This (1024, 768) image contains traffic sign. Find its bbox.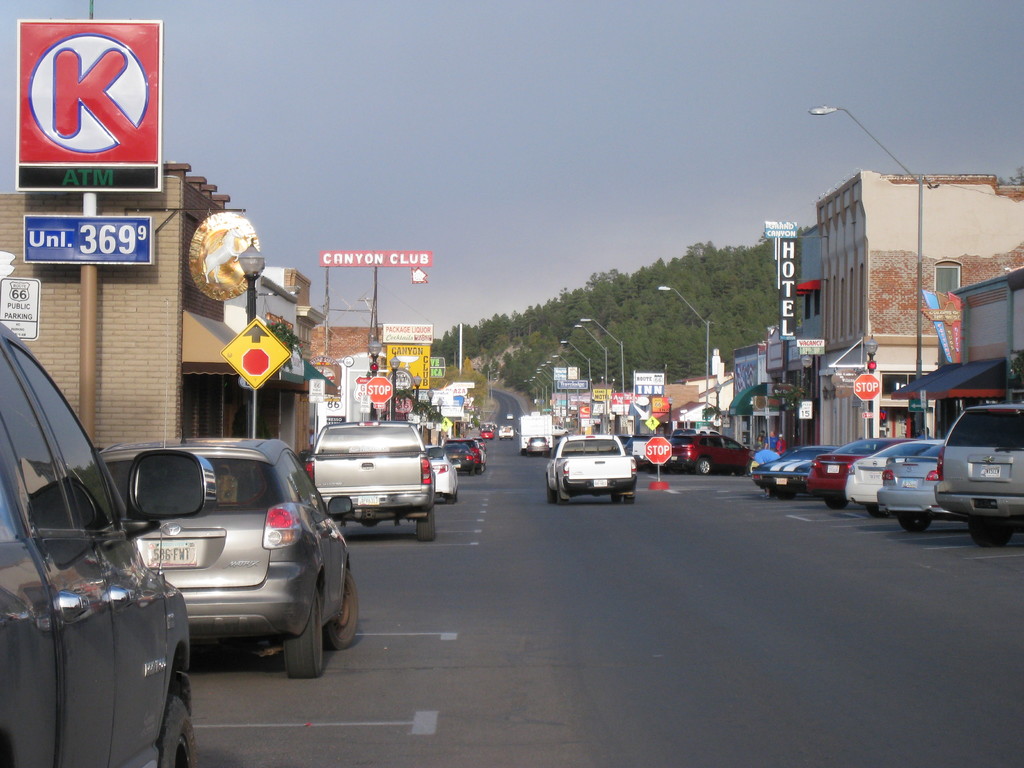
644:436:671:464.
